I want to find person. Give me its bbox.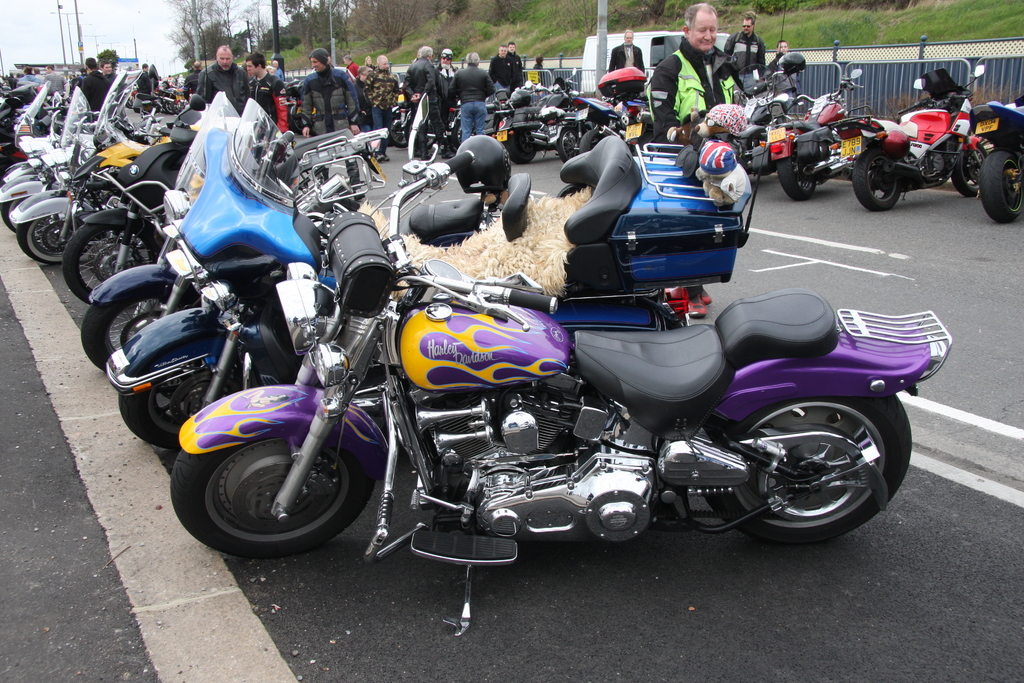
x1=764 y1=39 x2=792 y2=74.
